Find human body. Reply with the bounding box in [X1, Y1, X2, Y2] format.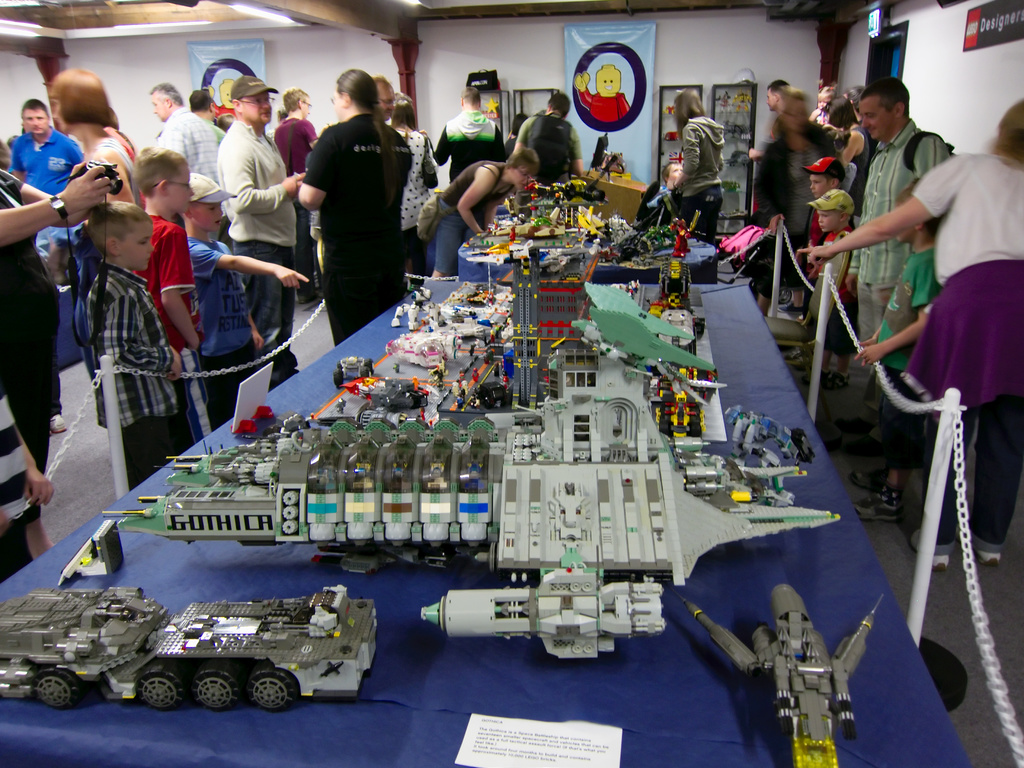
[392, 93, 431, 287].
